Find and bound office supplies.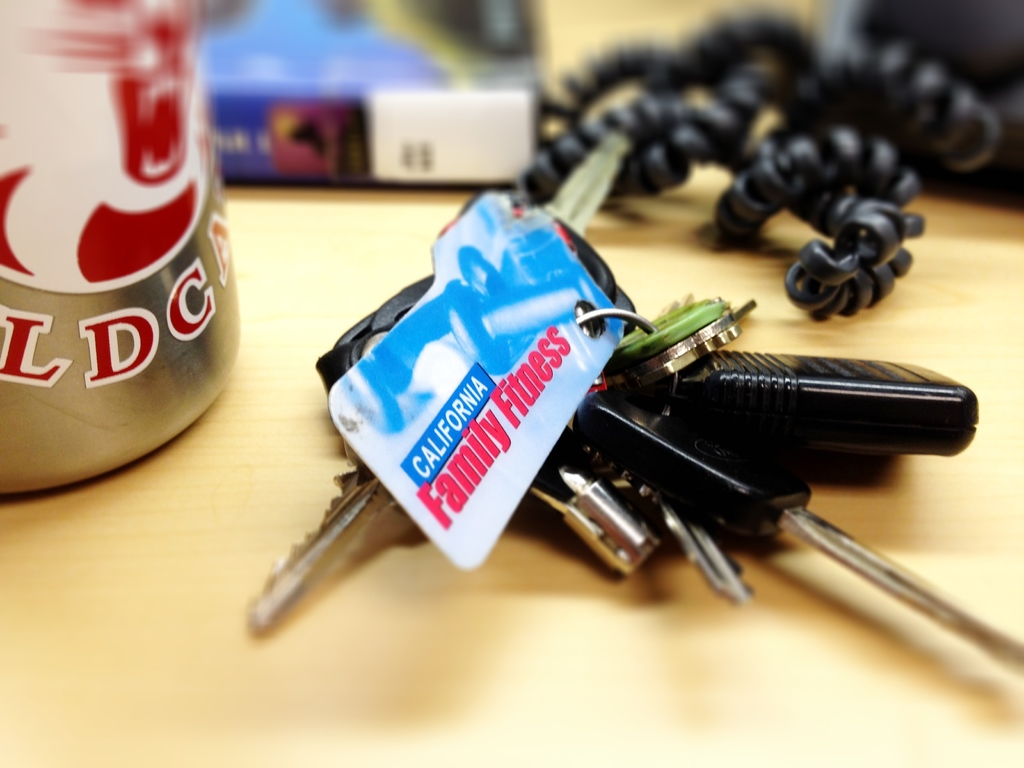
Bound: 530, 10, 995, 322.
